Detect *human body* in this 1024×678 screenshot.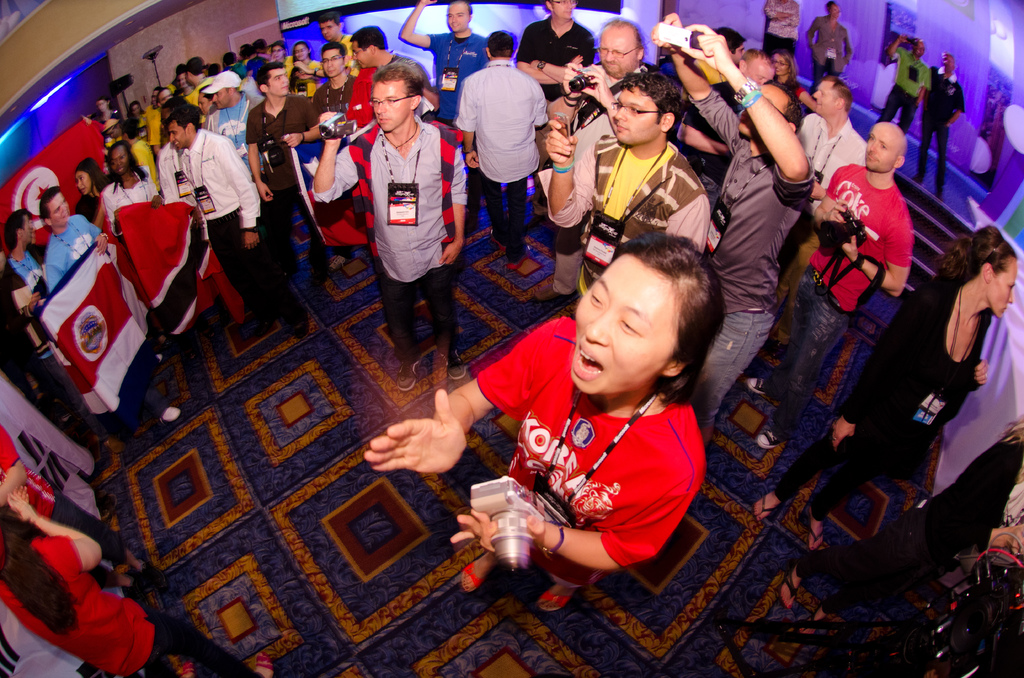
Detection: (x1=768, y1=67, x2=868, y2=366).
